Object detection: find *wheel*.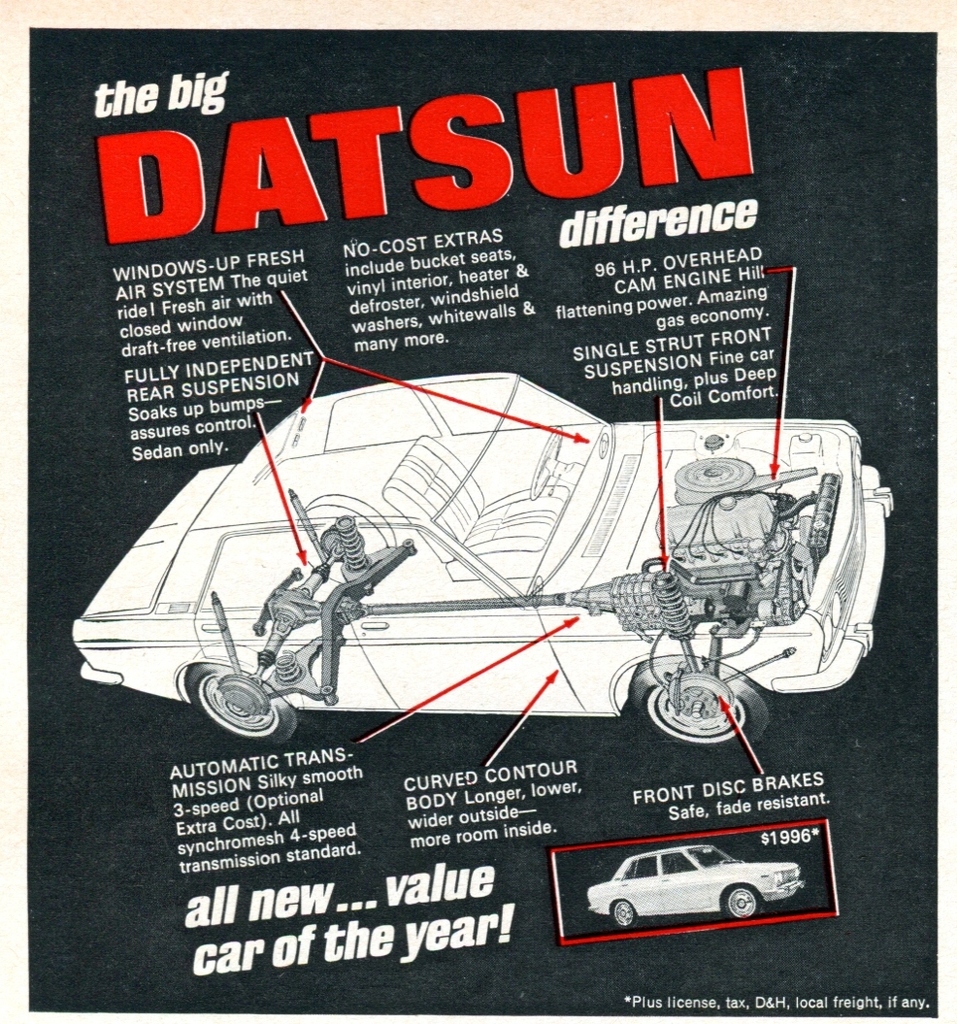
detection(726, 881, 767, 920).
